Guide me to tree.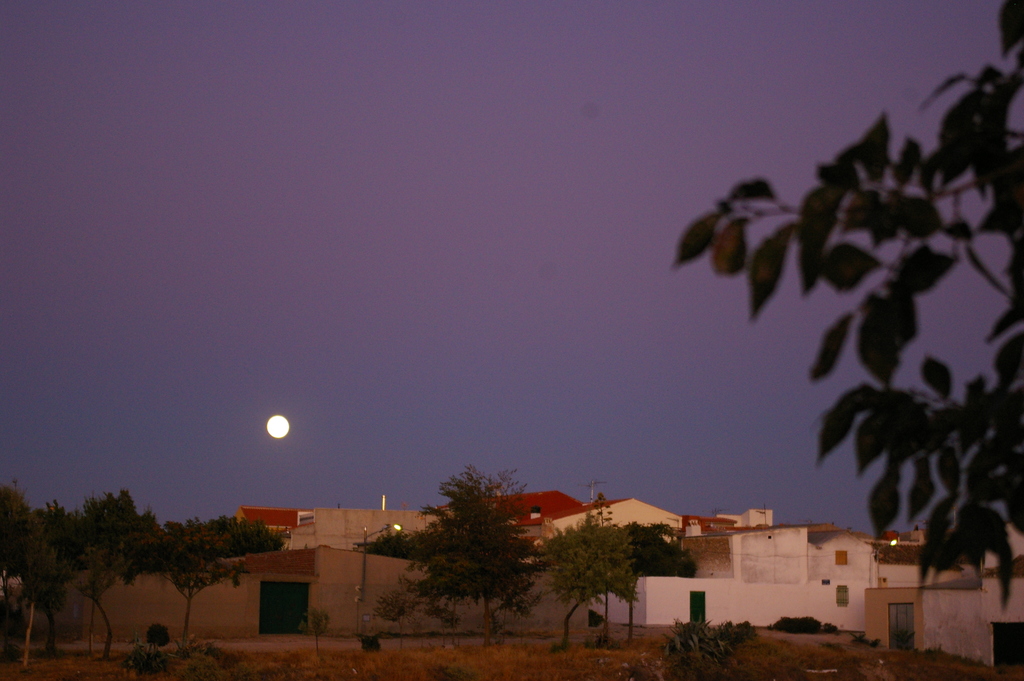
Guidance: rect(295, 583, 328, 662).
